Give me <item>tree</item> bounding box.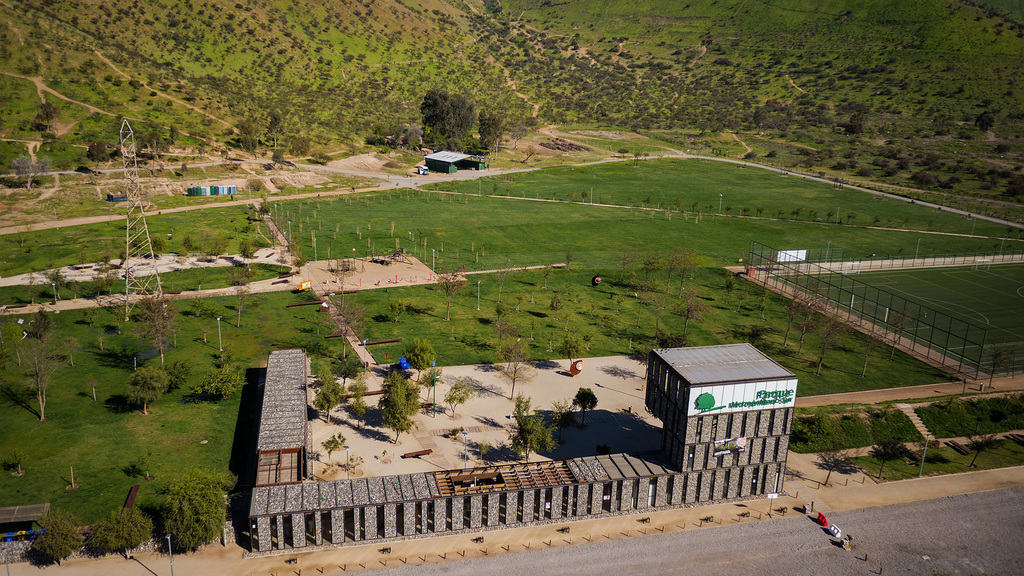
399, 335, 436, 397.
